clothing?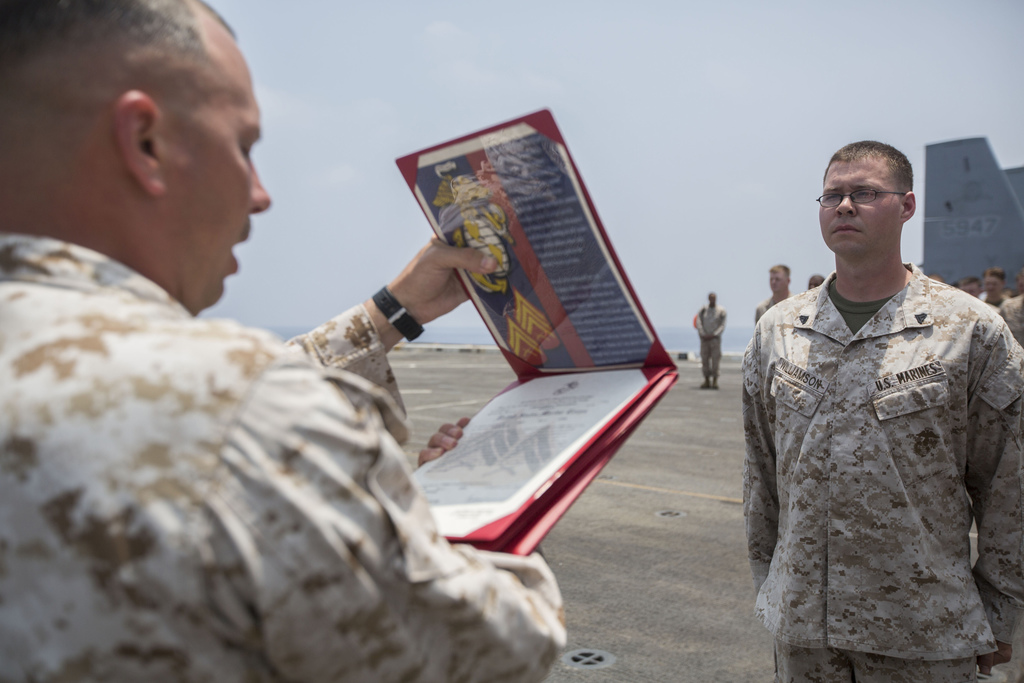
{"x1": 737, "y1": 233, "x2": 1013, "y2": 678}
